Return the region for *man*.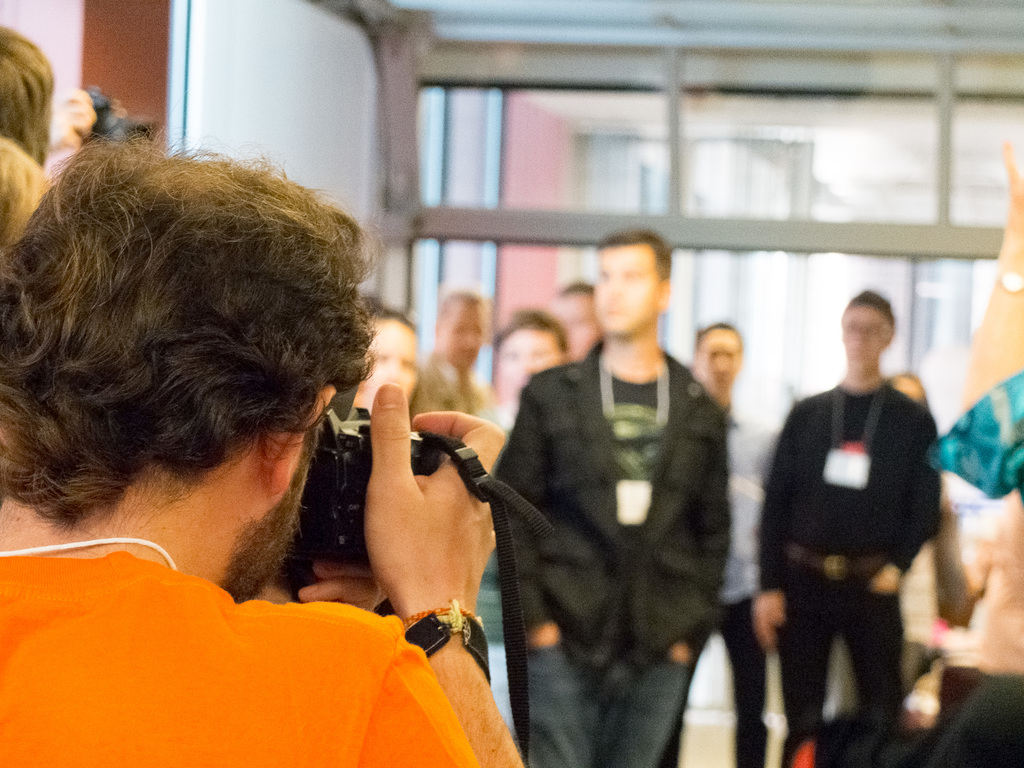
x1=753 y1=284 x2=961 y2=760.
